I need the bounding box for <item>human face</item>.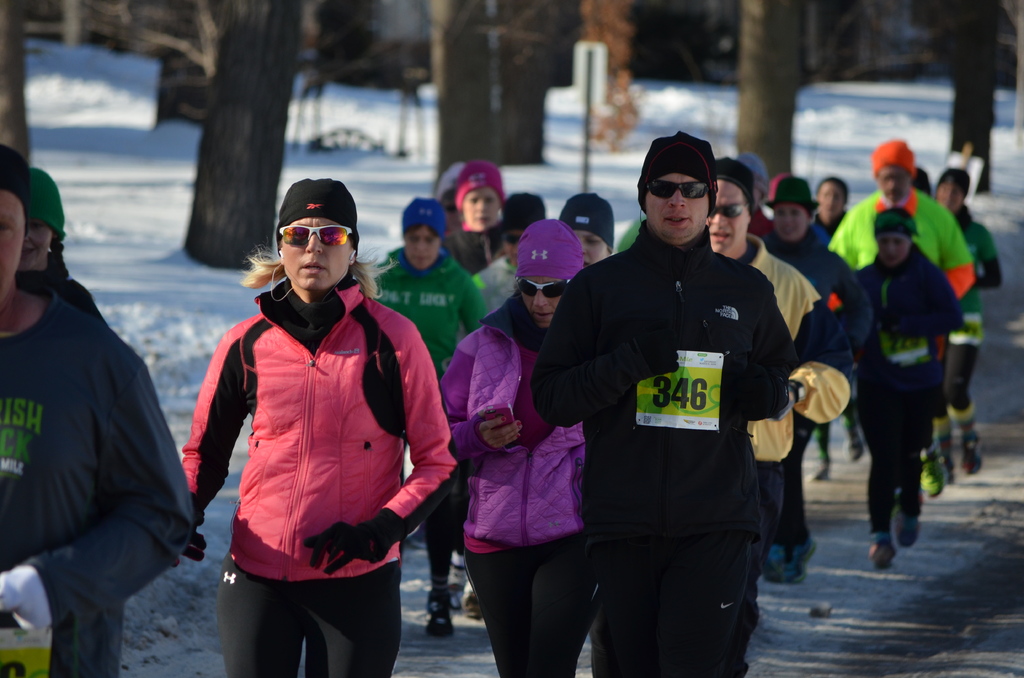
Here it is: (left=643, top=174, right=710, bottom=238).
